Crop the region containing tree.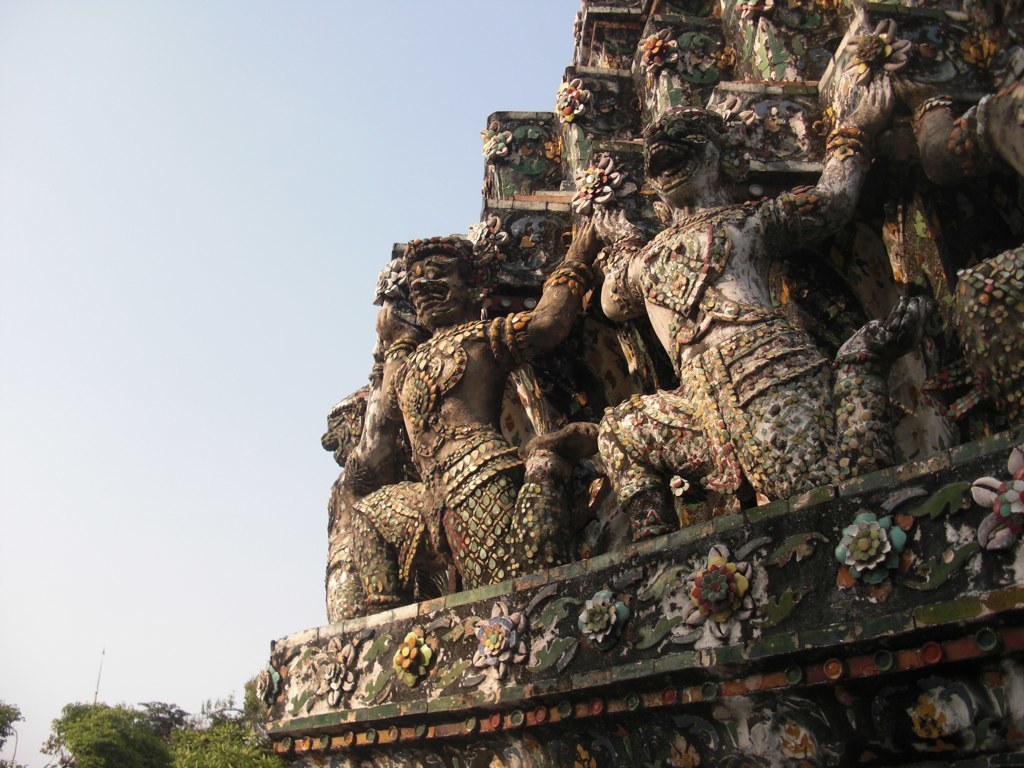
Crop region: bbox(171, 676, 299, 767).
